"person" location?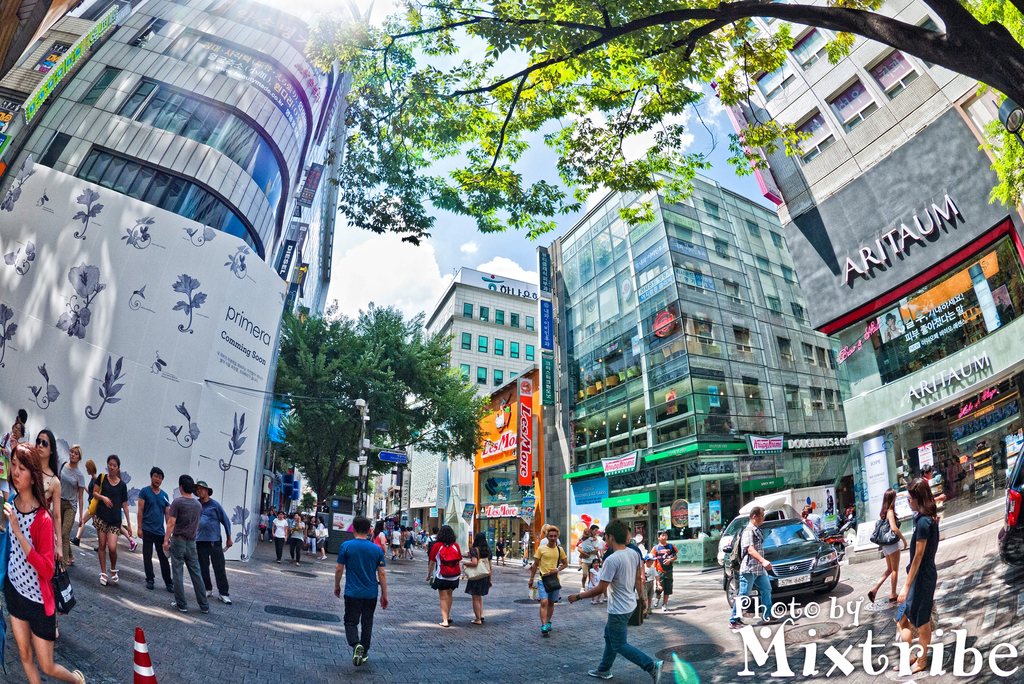
<box>136,464,172,592</box>
